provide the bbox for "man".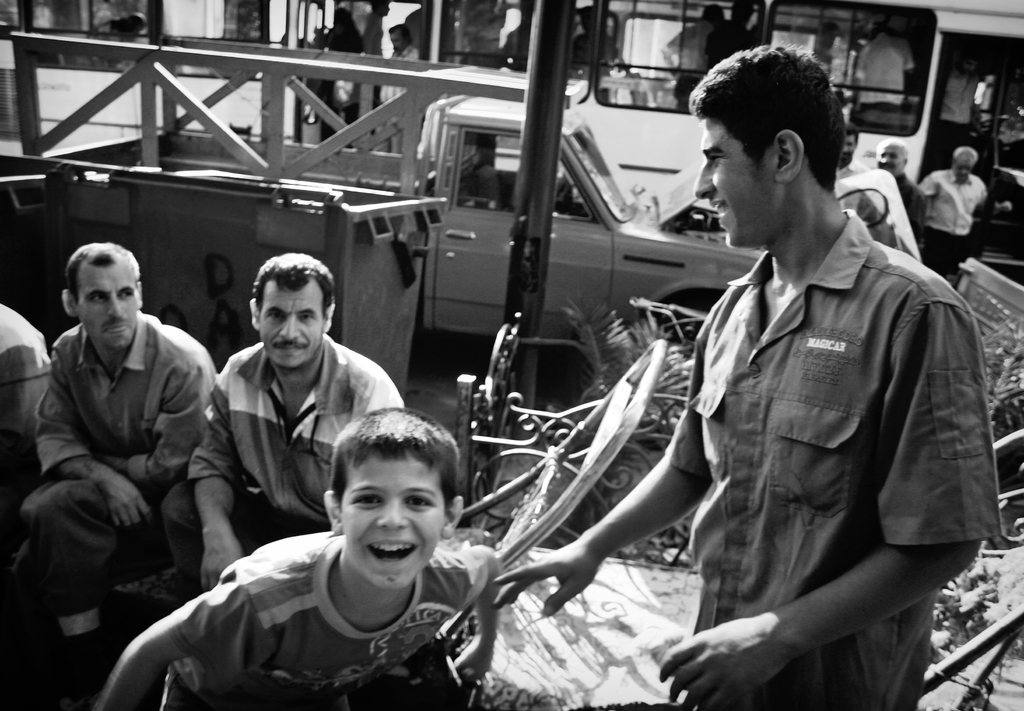
(493,43,1009,710).
